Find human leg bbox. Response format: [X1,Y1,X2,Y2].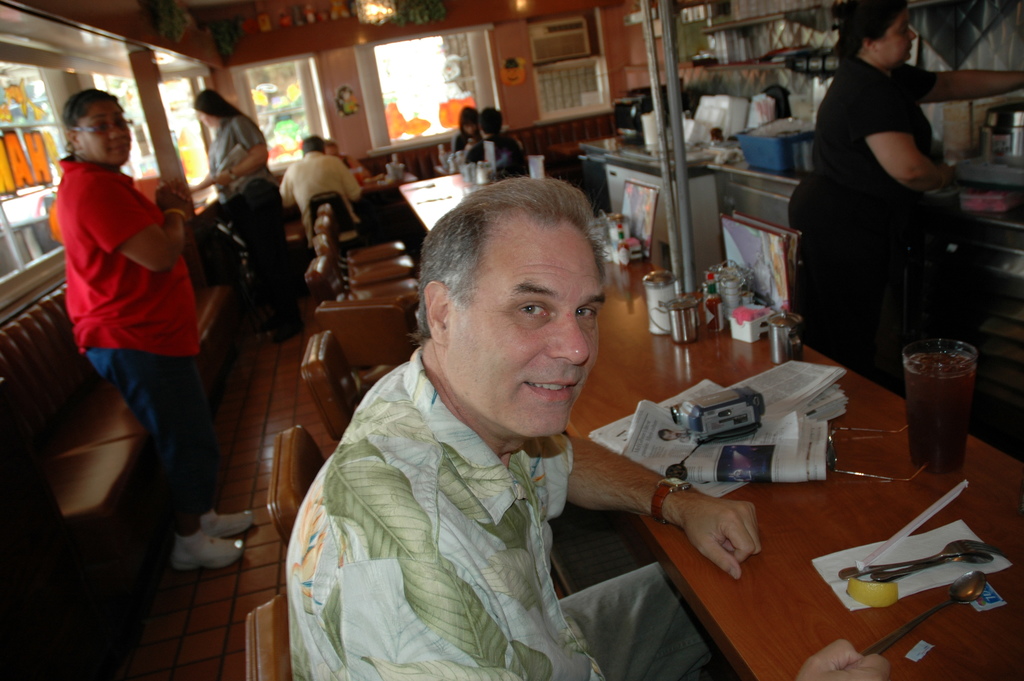
[188,334,259,529].
